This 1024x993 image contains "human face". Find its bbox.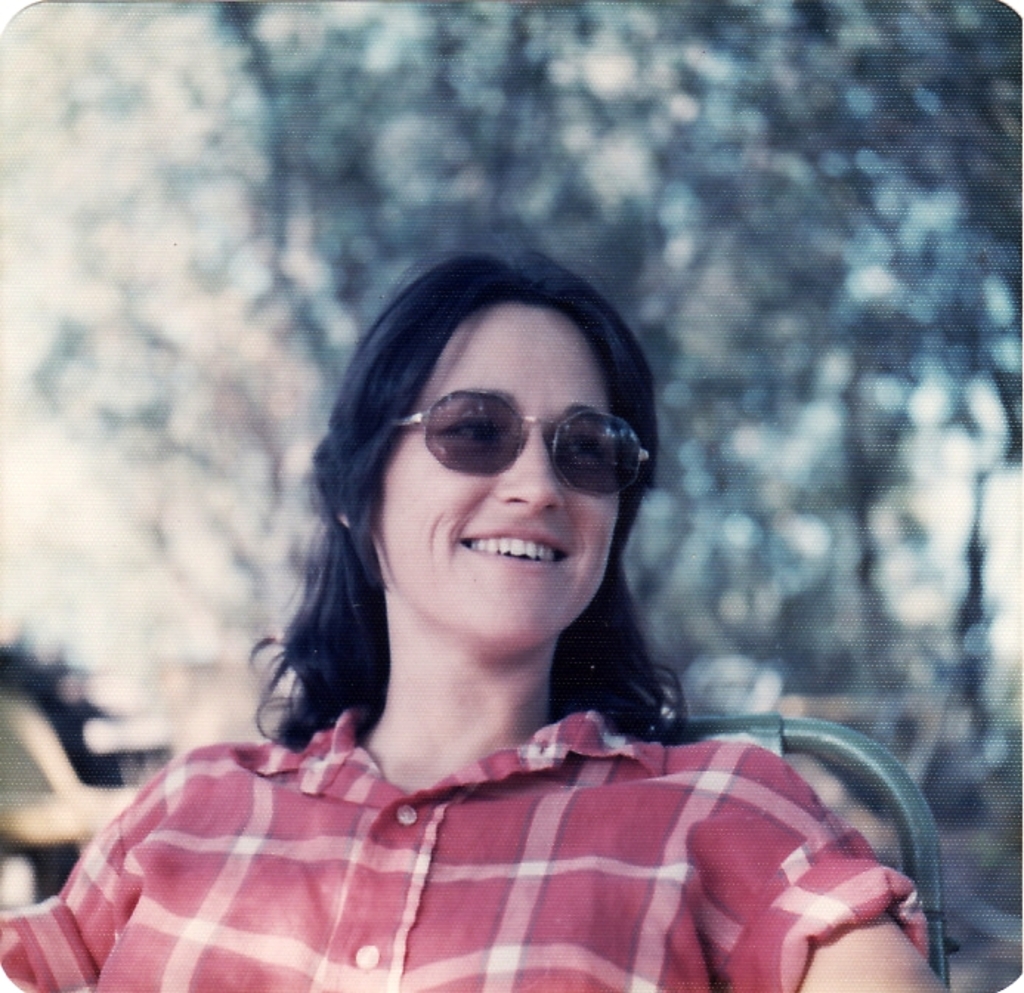
crop(363, 300, 622, 641).
